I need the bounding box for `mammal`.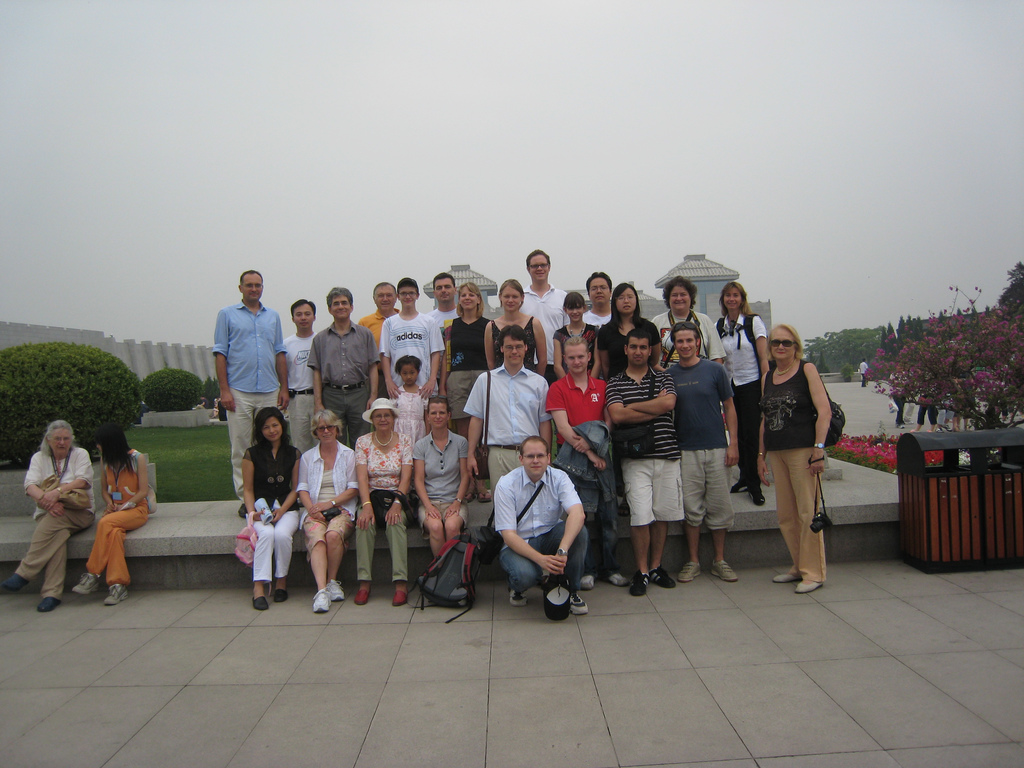
Here it is: bbox(911, 359, 940, 428).
